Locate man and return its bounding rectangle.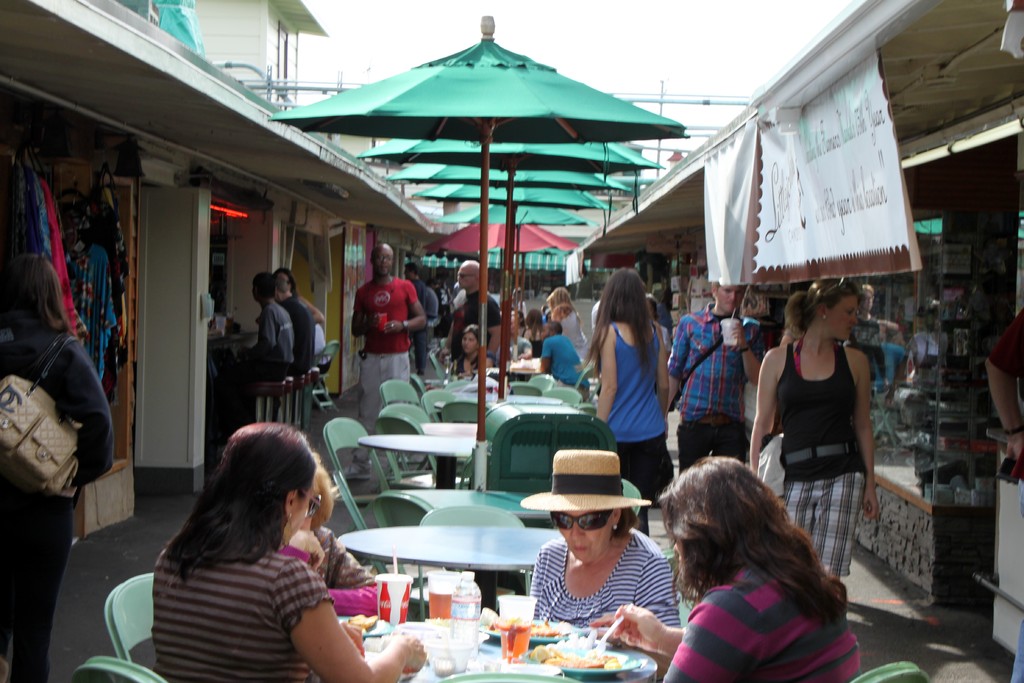
detection(536, 317, 593, 399).
